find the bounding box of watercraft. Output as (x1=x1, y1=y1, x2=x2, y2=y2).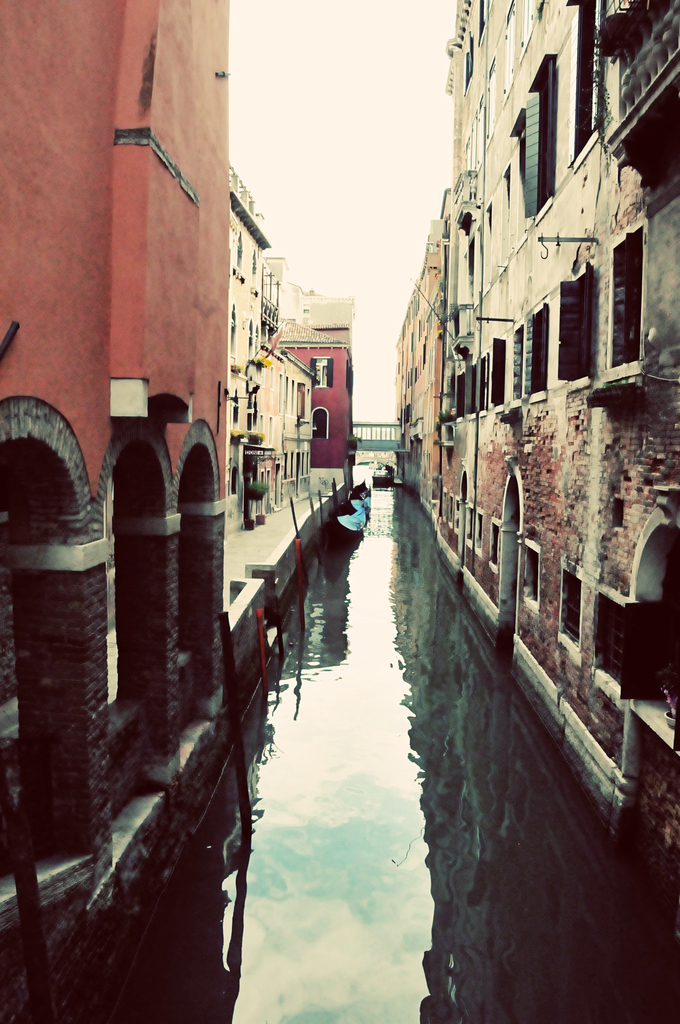
(x1=342, y1=500, x2=373, y2=531).
